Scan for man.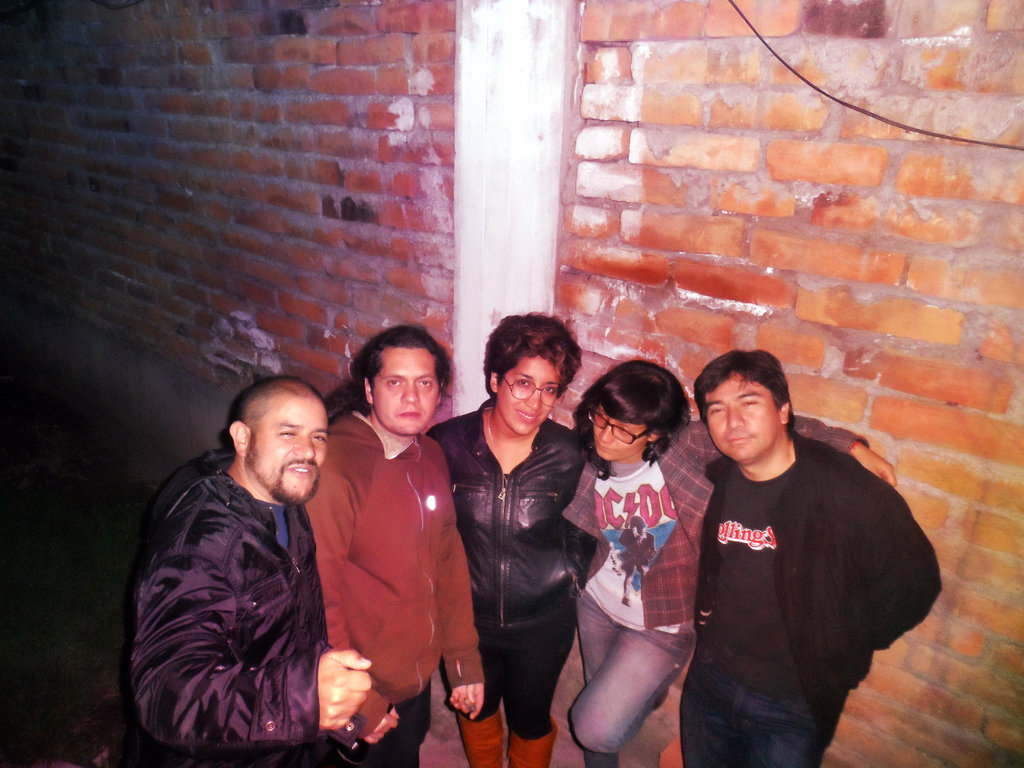
Scan result: 304,325,488,767.
